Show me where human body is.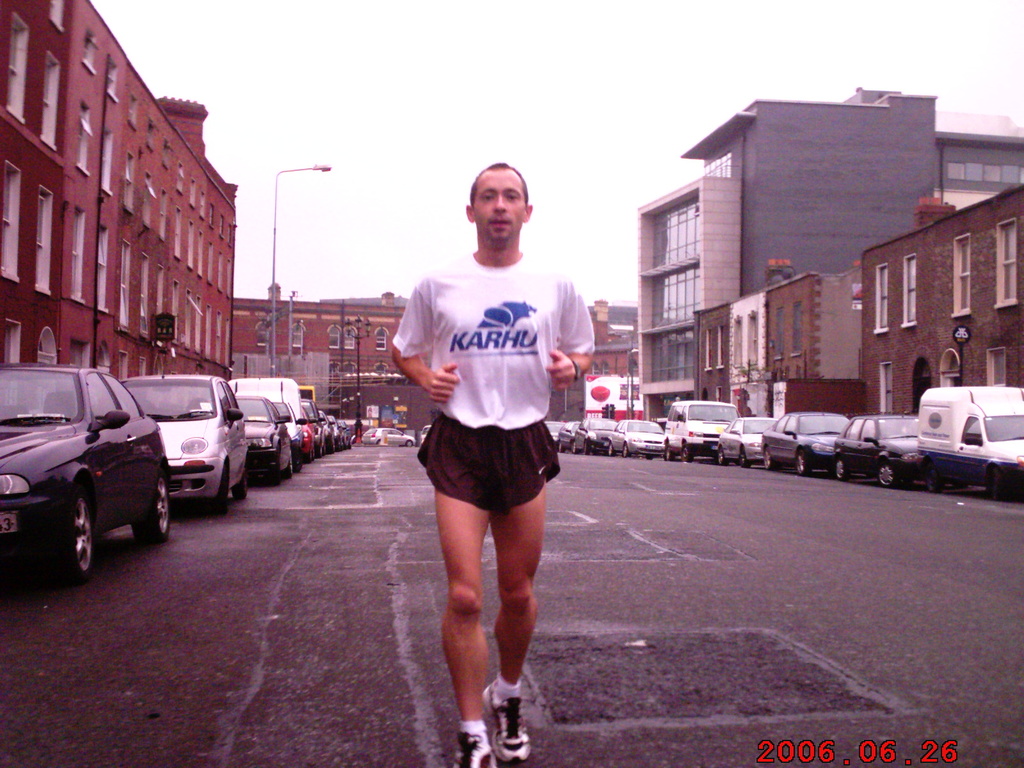
human body is at rect(382, 176, 582, 742).
